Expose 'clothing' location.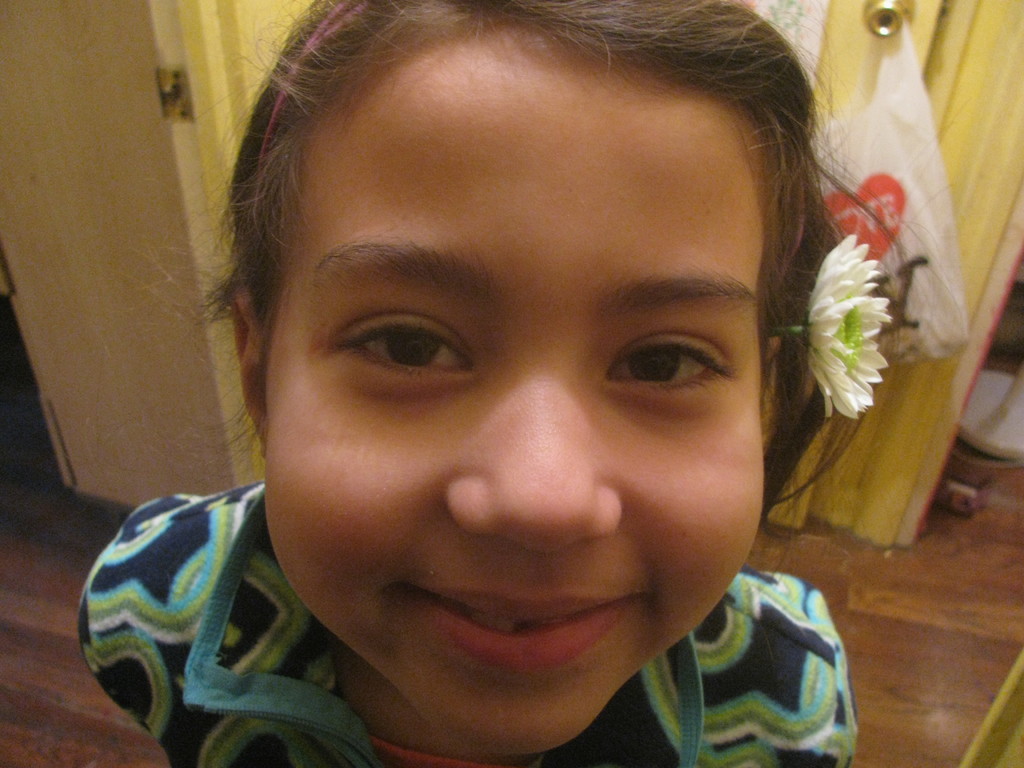
Exposed at <region>74, 475, 858, 765</region>.
